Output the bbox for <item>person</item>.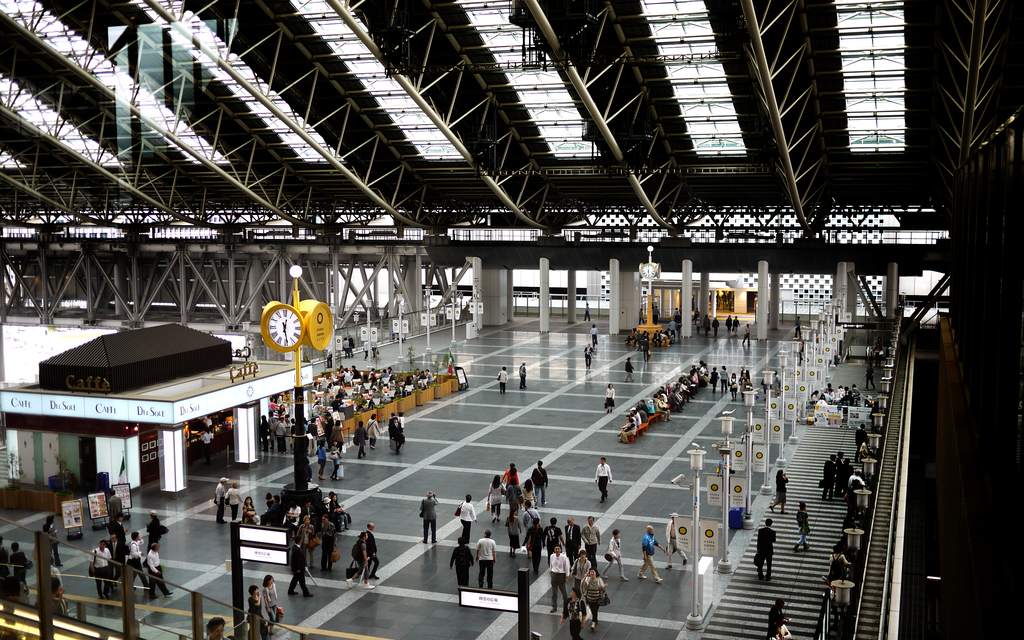
l=204, t=612, r=226, b=639.
